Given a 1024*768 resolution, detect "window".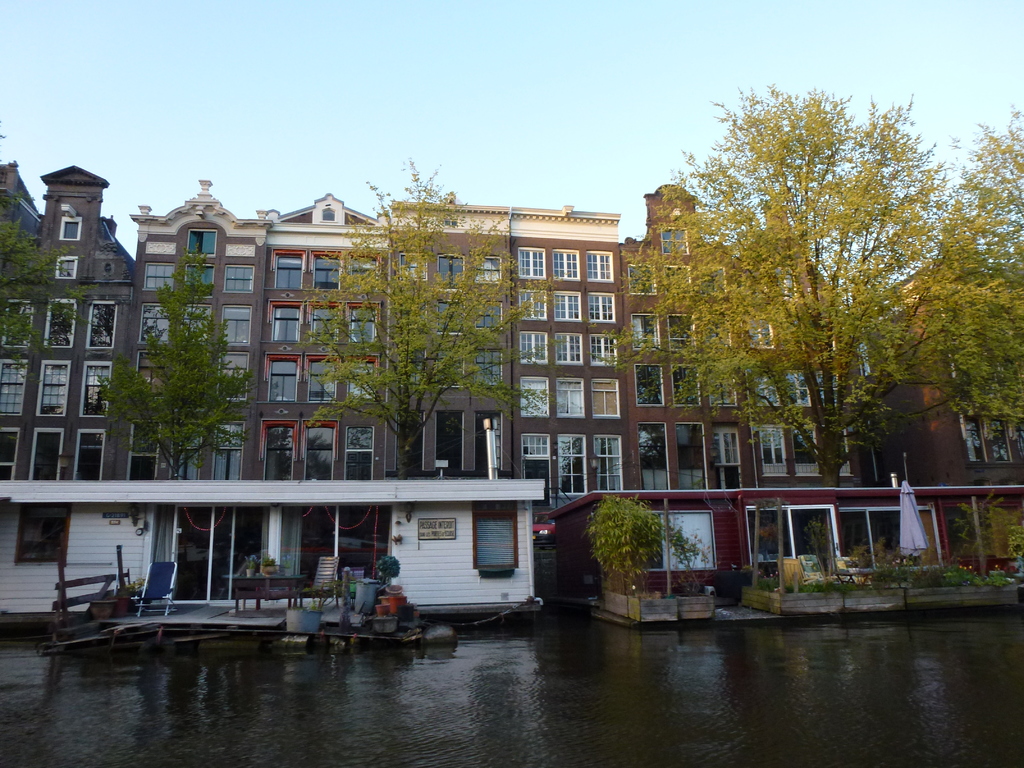
bbox=(666, 314, 697, 351).
